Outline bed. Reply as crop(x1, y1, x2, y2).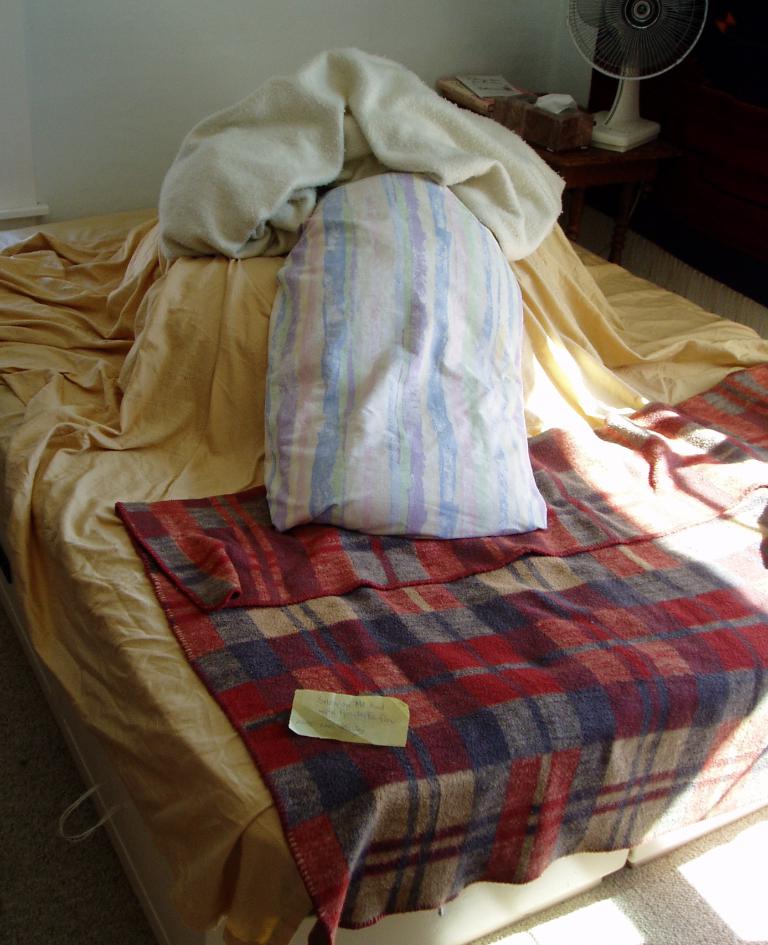
crop(0, 203, 767, 944).
